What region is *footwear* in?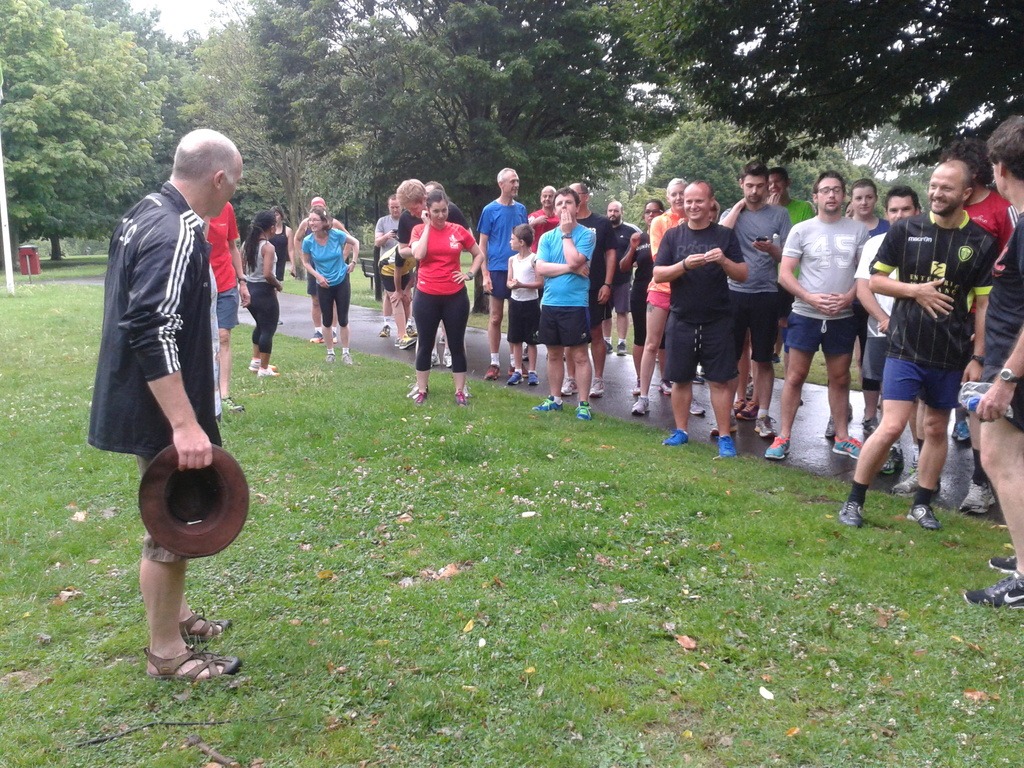
<region>756, 415, 777, 438</region>.
